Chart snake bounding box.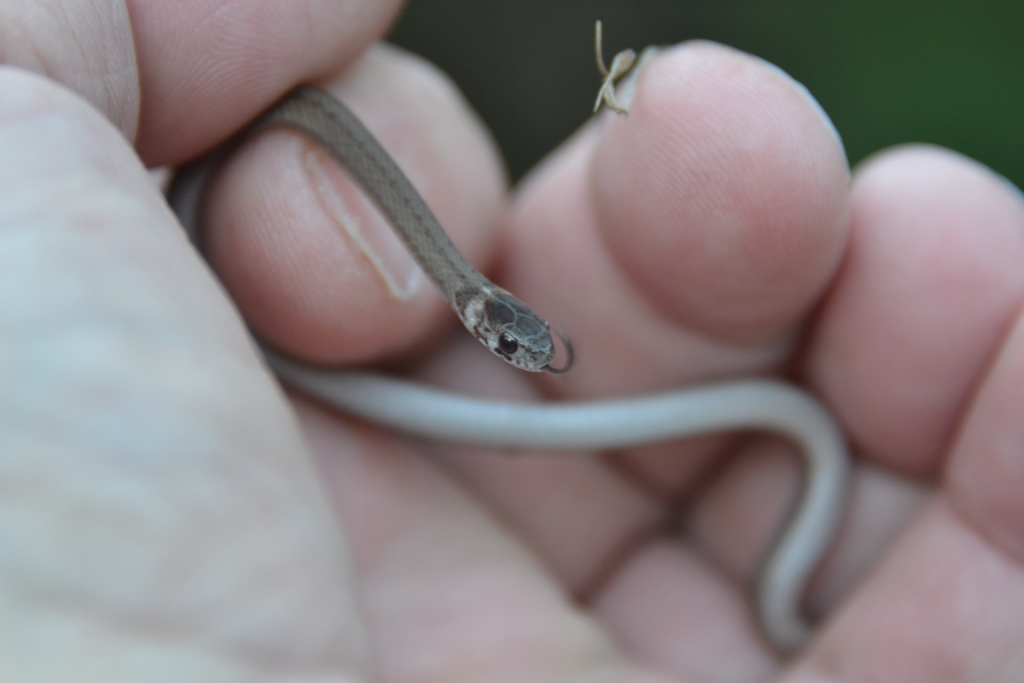
Charted: bbox=[167, 84, 853, 661].
